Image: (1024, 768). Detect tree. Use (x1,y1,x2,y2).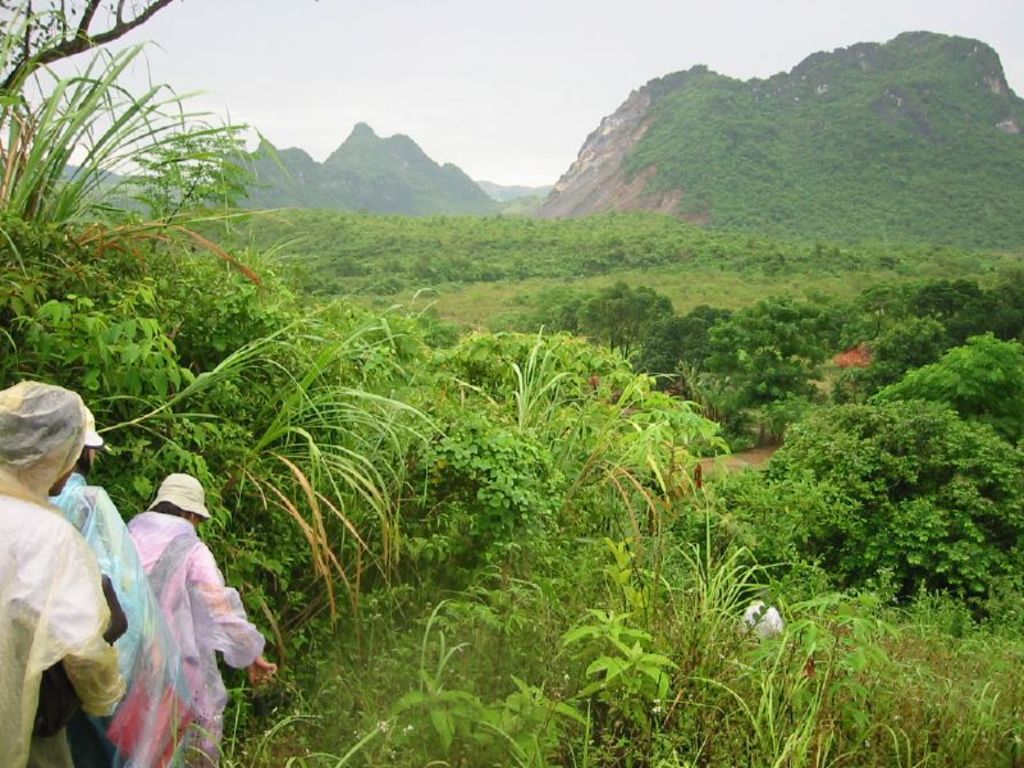
(718,294,854,379).
